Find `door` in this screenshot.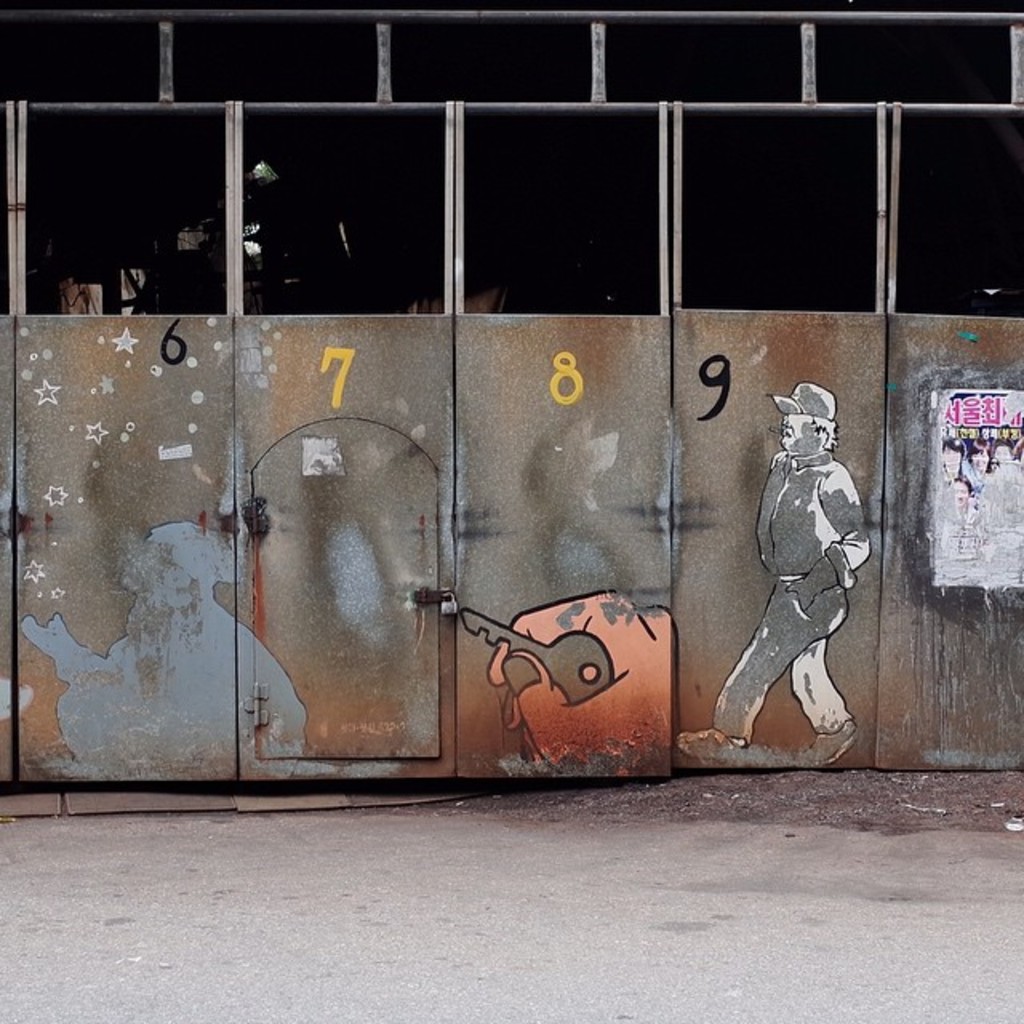
The bounding box for `door` is bbox(0, 306, 18, 778).
